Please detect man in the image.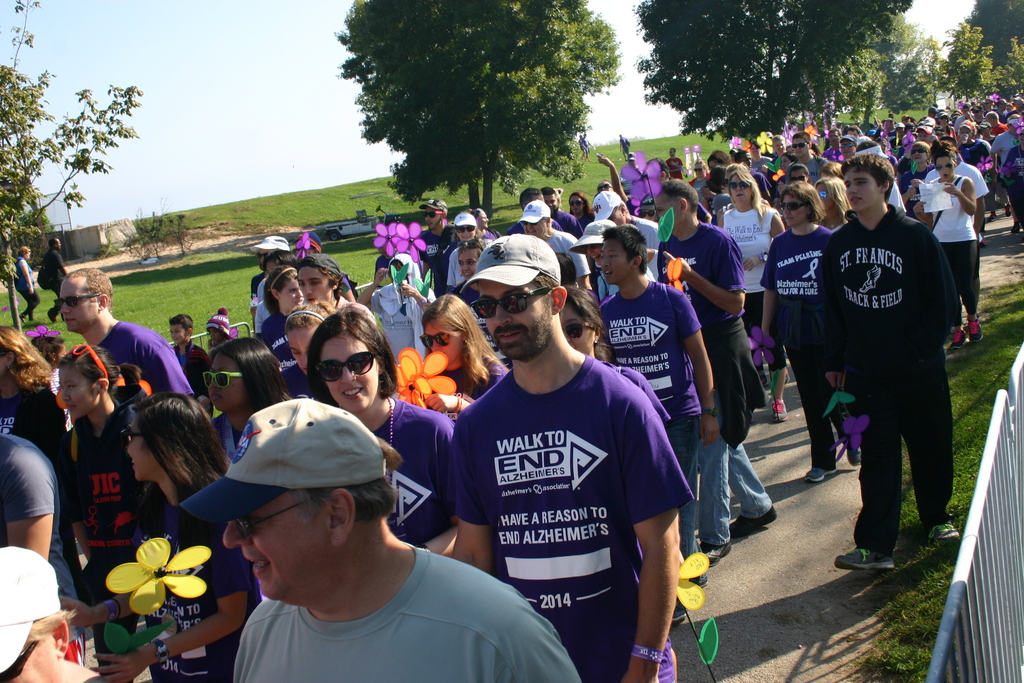
crop(40, 238, 71, 324).
